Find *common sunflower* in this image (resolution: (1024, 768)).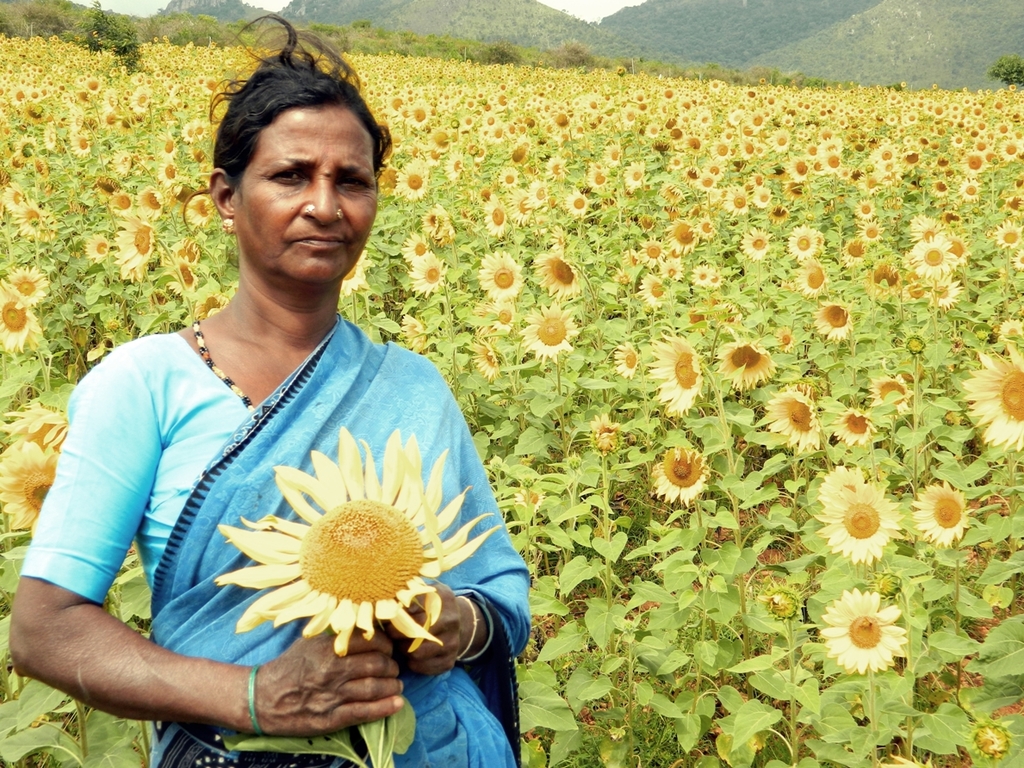
(x1=74, y1=125, x2=90, y2=154).
